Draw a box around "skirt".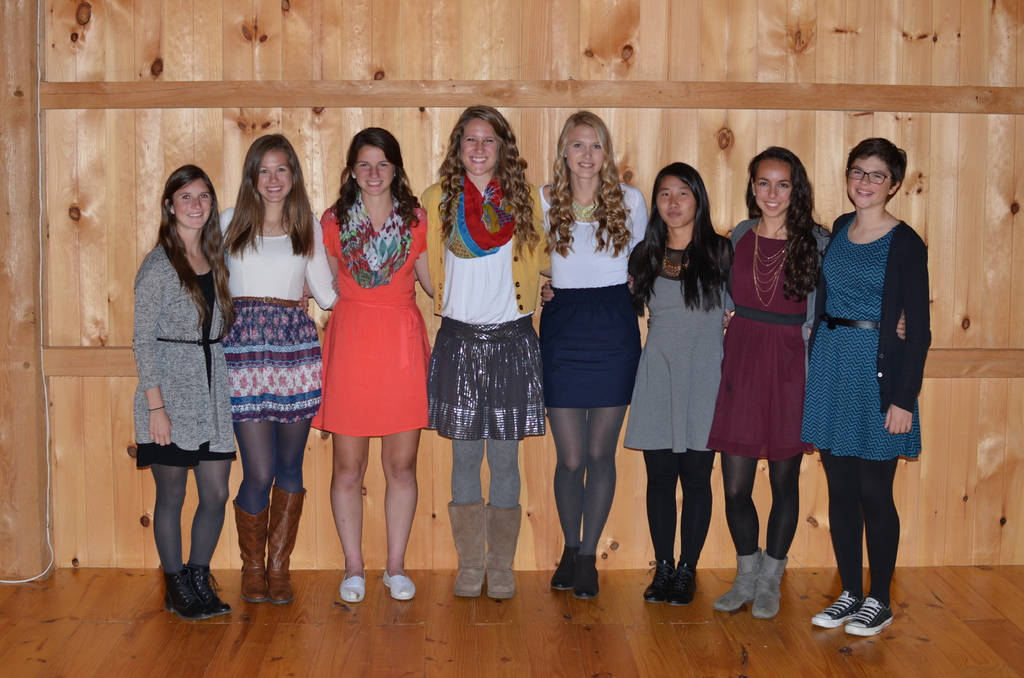
[x1=429, y1=315, x2=547, y2=441].
